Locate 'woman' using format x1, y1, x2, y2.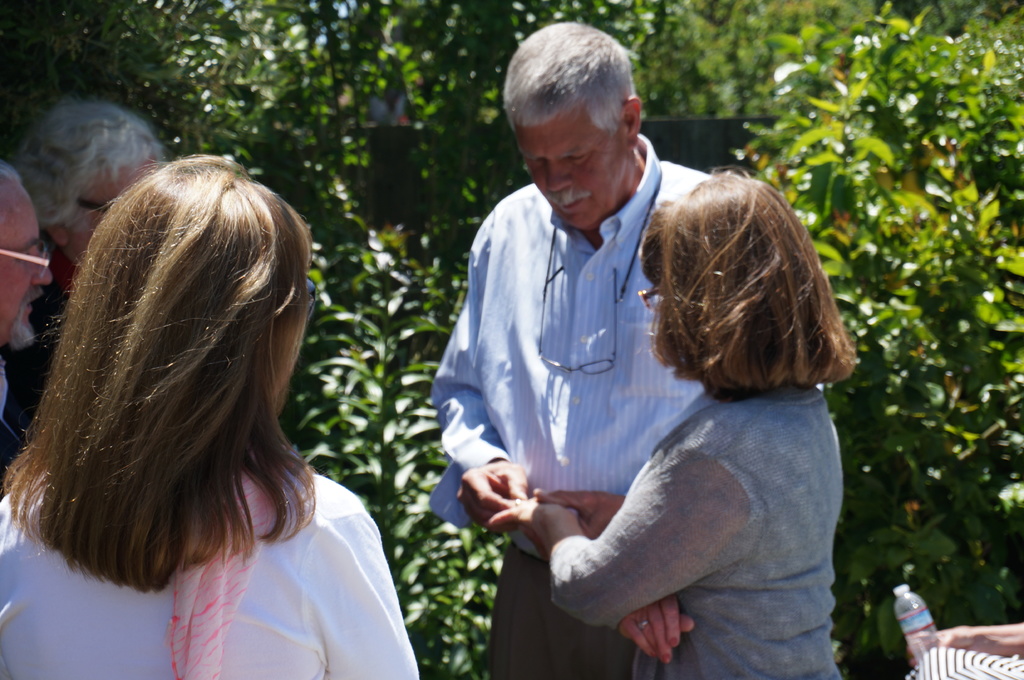
0, 154, 415, 679.
